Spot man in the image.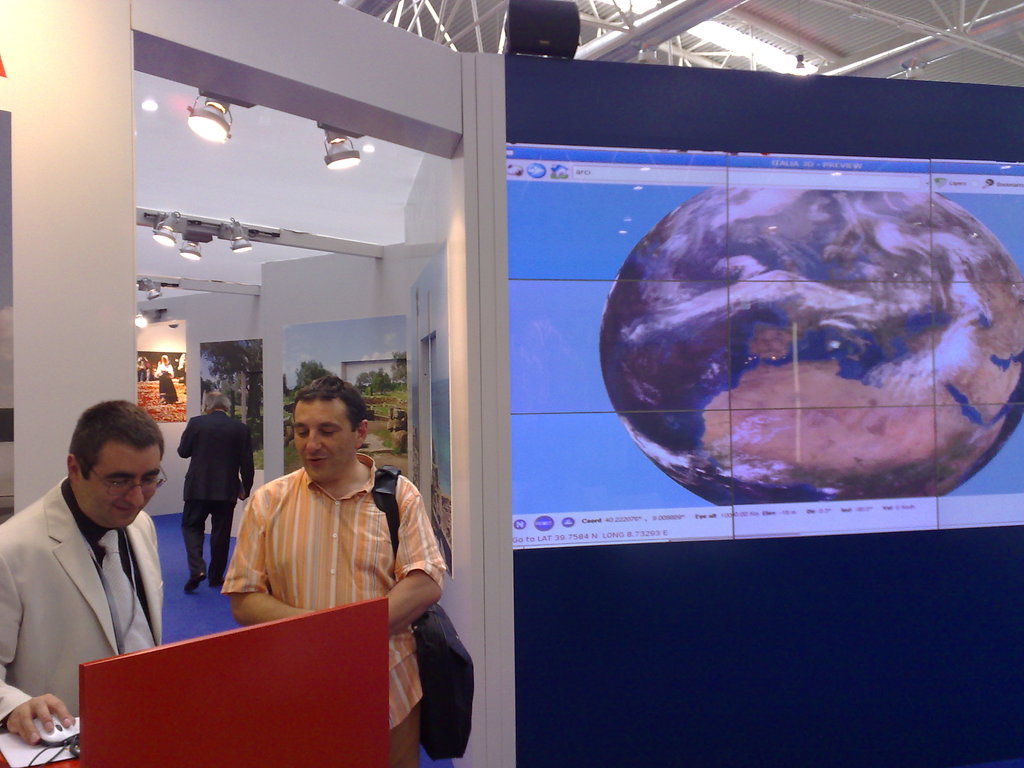
man found at bbox(184, 383, 256, 593).
